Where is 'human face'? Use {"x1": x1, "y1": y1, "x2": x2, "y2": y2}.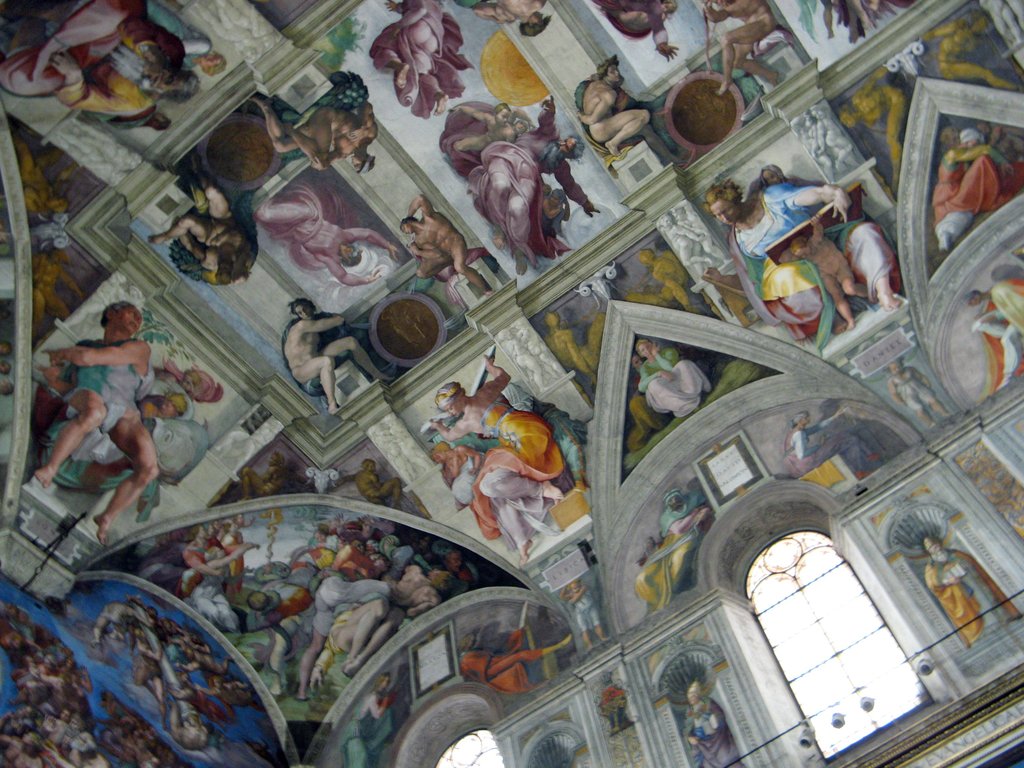
{"x1": 636, "y1": 342, "x2": 650, "y2": 358}.
